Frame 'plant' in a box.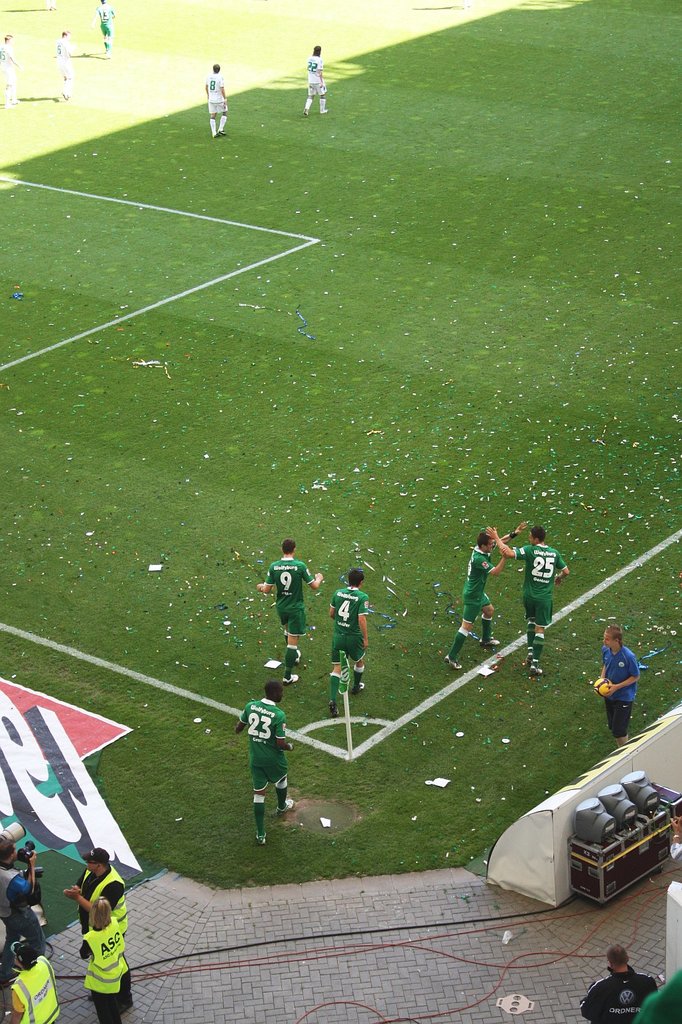
crop(0, 0, 681, 949).
